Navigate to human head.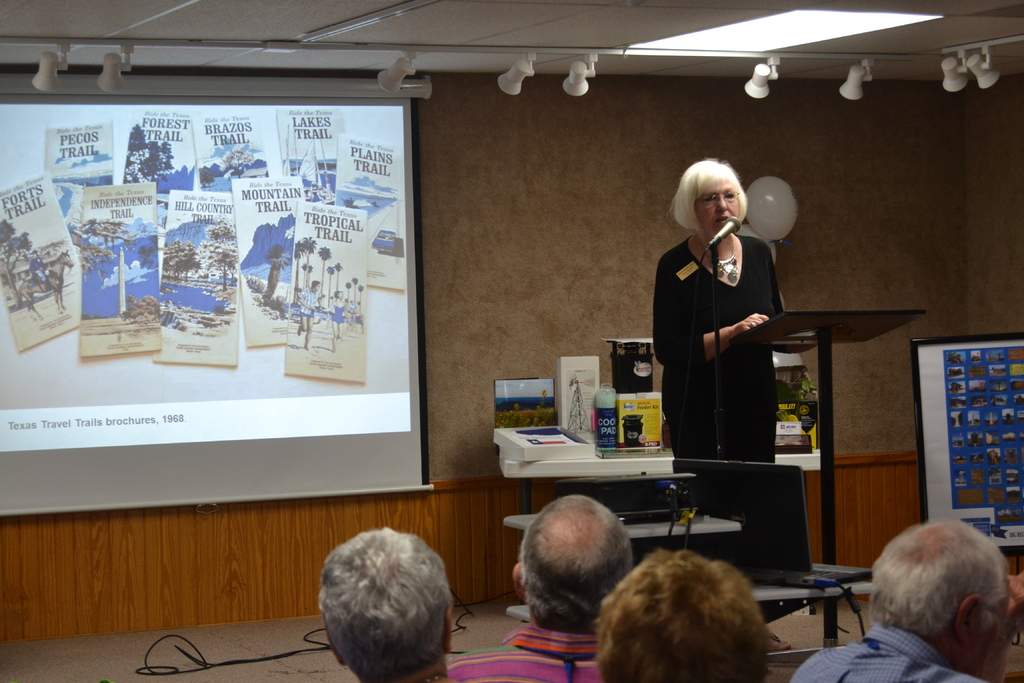
Navigation target: locate(676, 158, 745, 236).
